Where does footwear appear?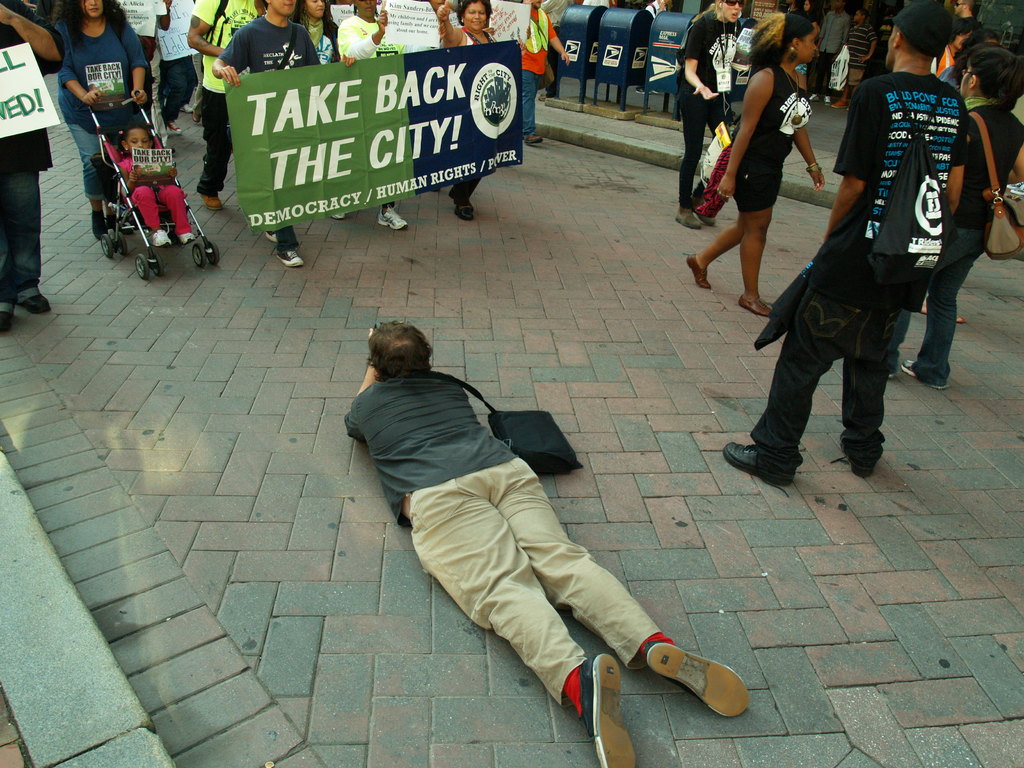
Appears at left=719, top=438, right=794, bottom=492.
